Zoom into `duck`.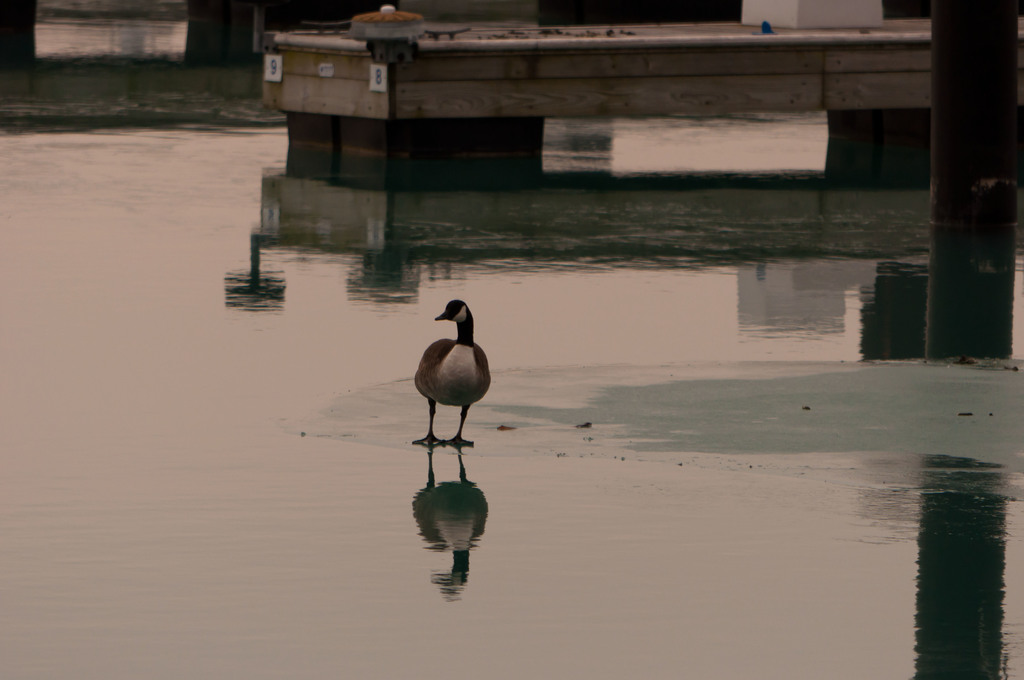
Zoom target: (left=407, top=295, right=502, bottom=453).
